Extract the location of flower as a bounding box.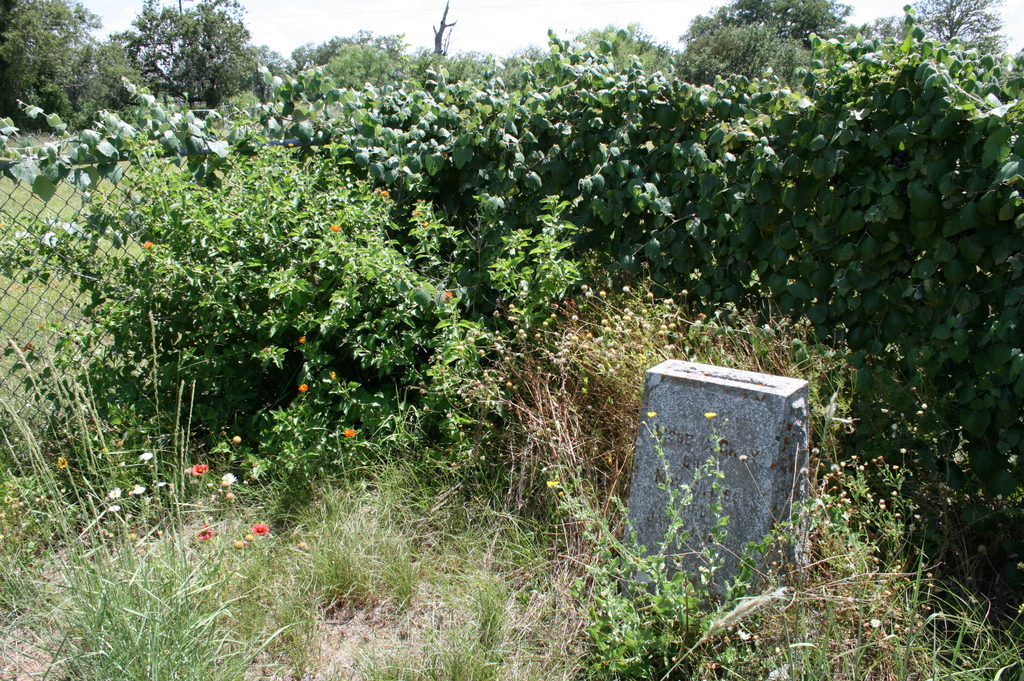
<bbox>137, 451, 156, 461</bbox>.
